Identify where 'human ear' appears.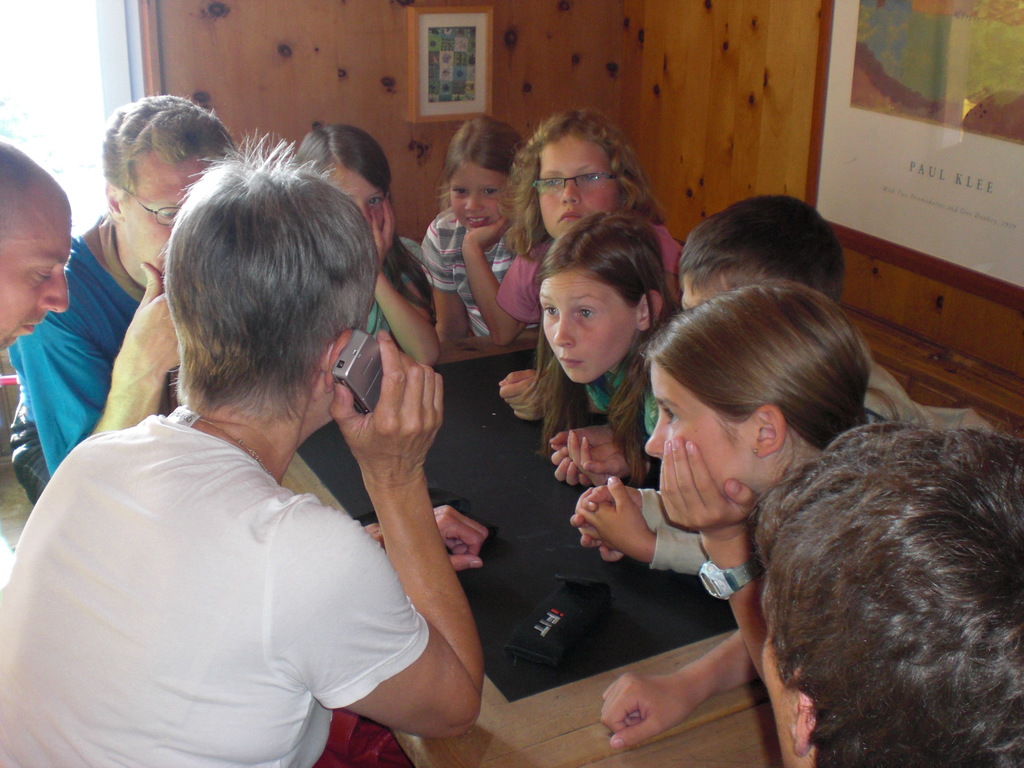
Appears at rect(104, 175, 122, 221).
